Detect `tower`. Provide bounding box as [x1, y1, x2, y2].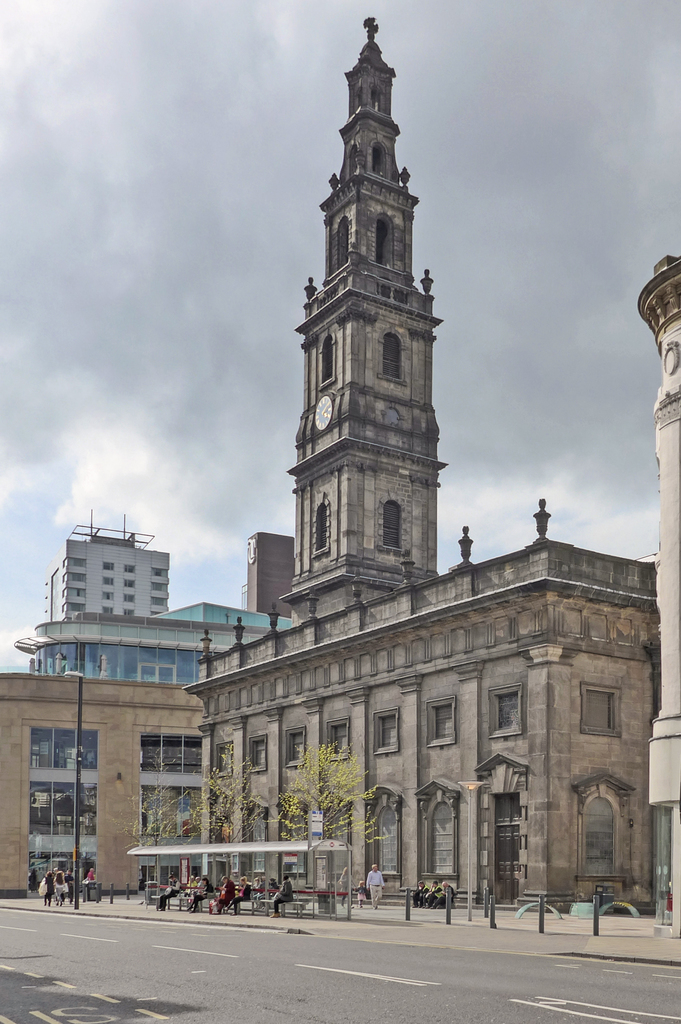
[268, 6, 478, 639].
